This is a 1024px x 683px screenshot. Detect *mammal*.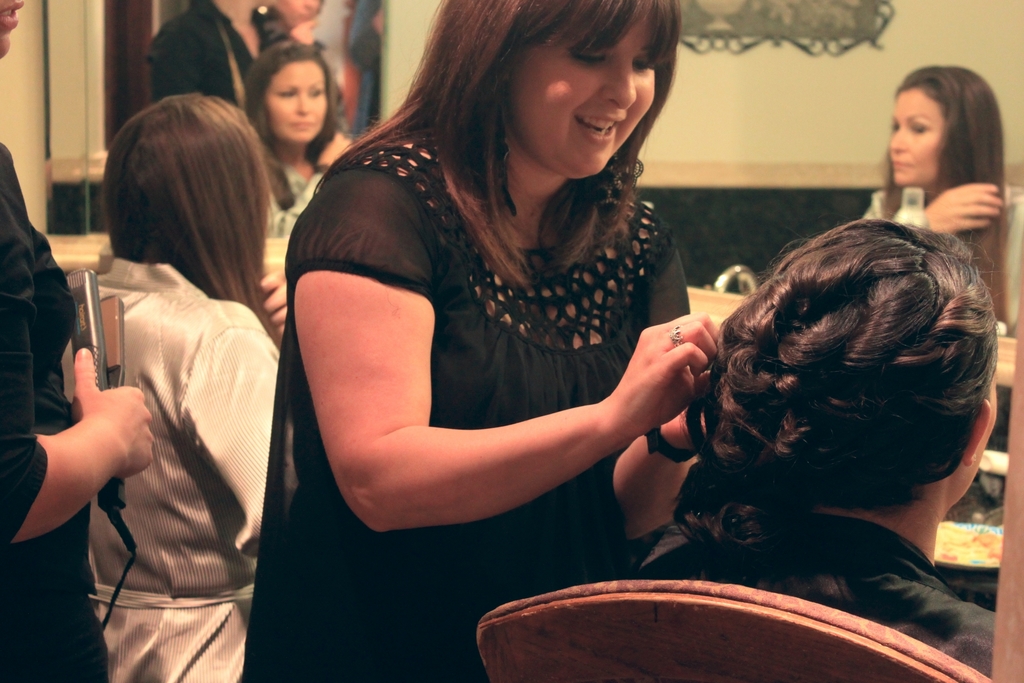
141/0/318/104.
